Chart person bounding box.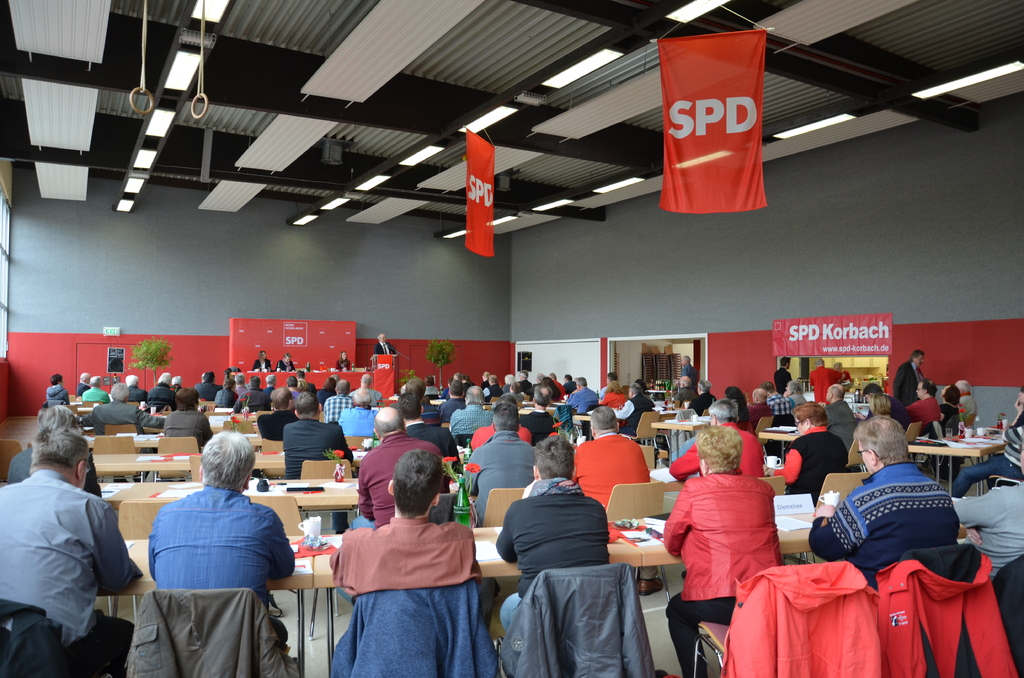
Charted: <bbox>822, 419, 957, 608</bbox>.
